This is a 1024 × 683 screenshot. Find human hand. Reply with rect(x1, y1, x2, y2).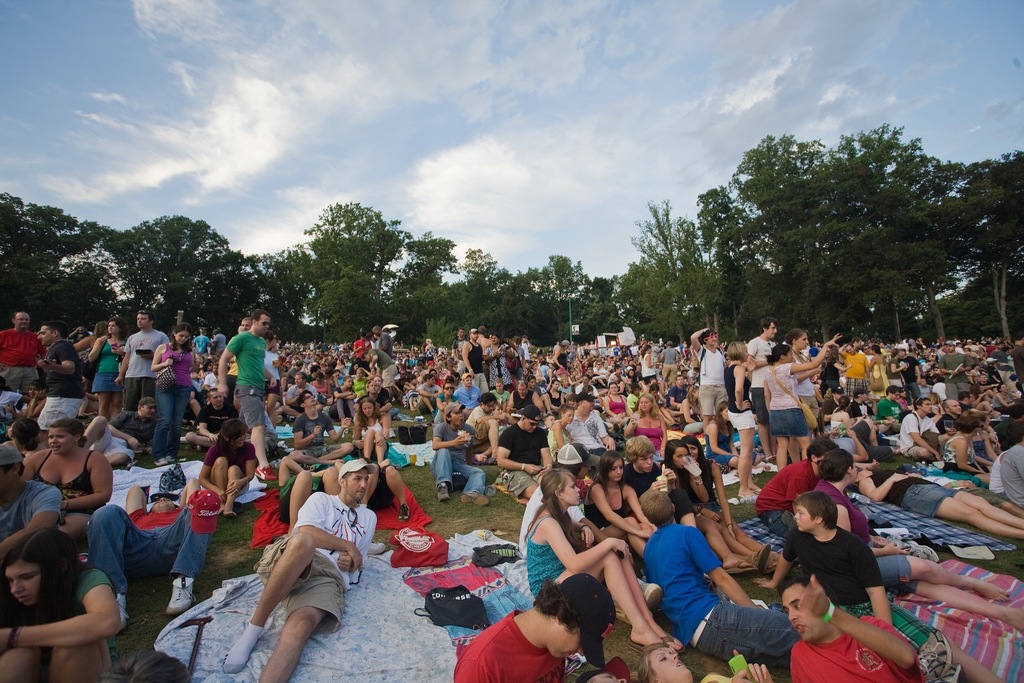
rect(124, 436, 139, 450).
